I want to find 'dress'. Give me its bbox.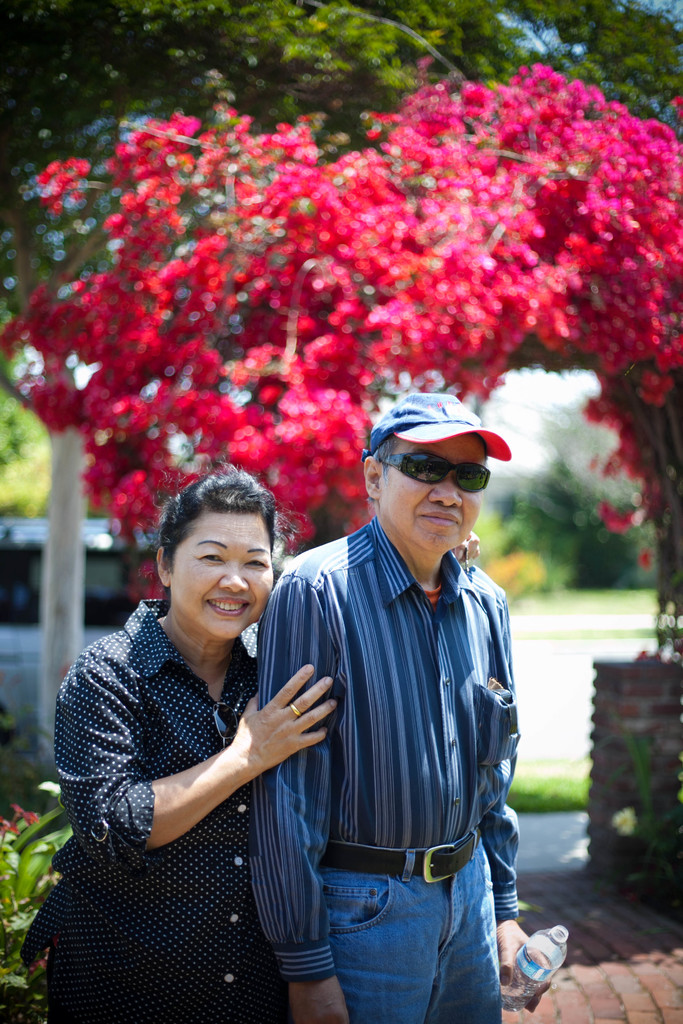
(47, 598, 321, 1002).
